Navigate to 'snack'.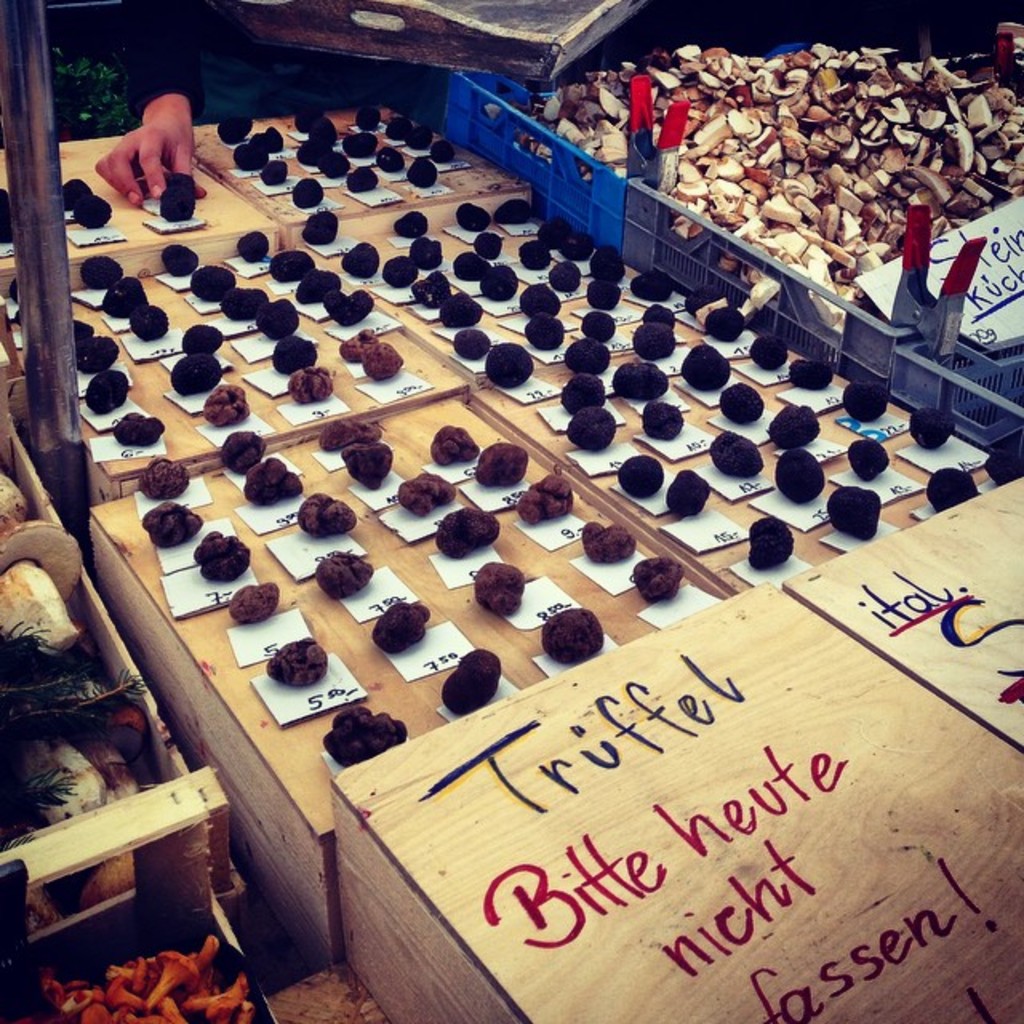
Navigation target: BBox(477, 557, 526, 613).
